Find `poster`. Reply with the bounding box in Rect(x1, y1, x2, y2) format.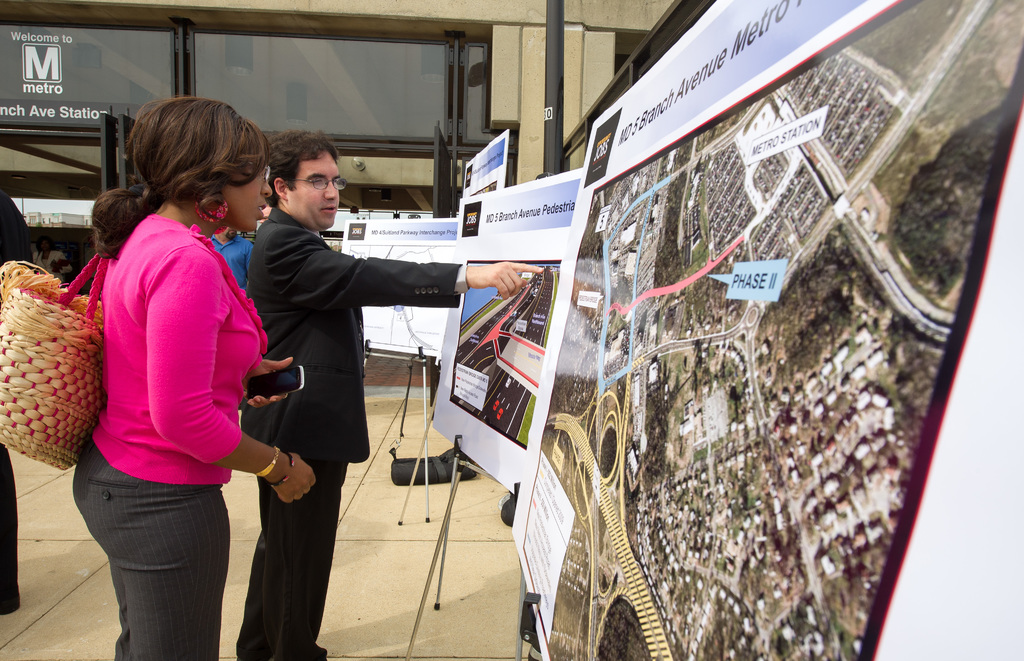
Rect(511, 0, 1023, 660).
